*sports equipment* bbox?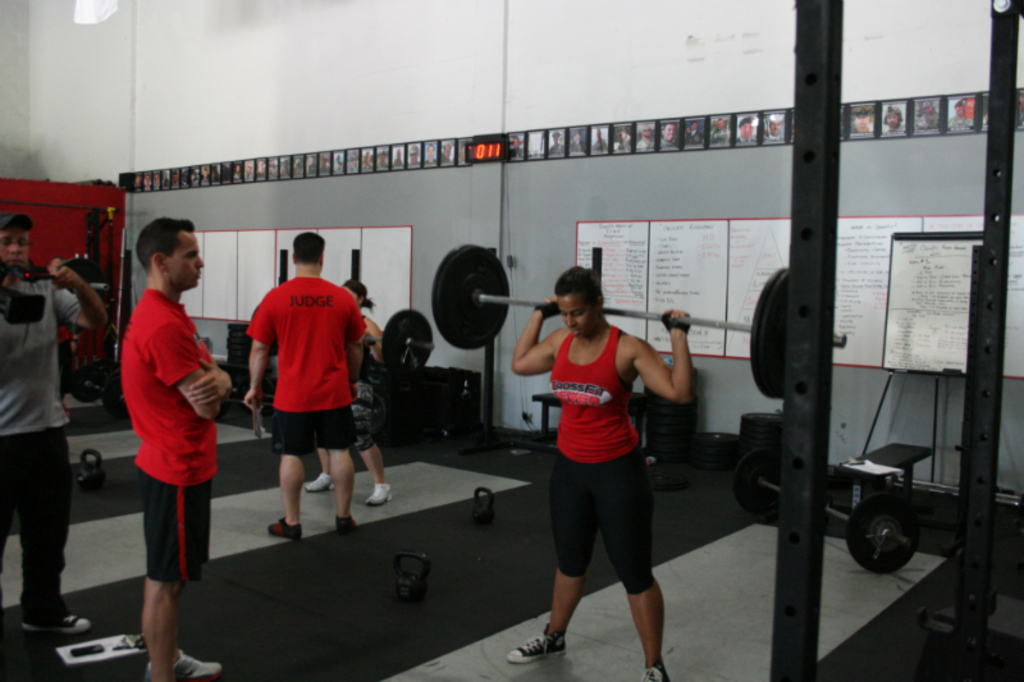
box(730, 443, 920, 577)
